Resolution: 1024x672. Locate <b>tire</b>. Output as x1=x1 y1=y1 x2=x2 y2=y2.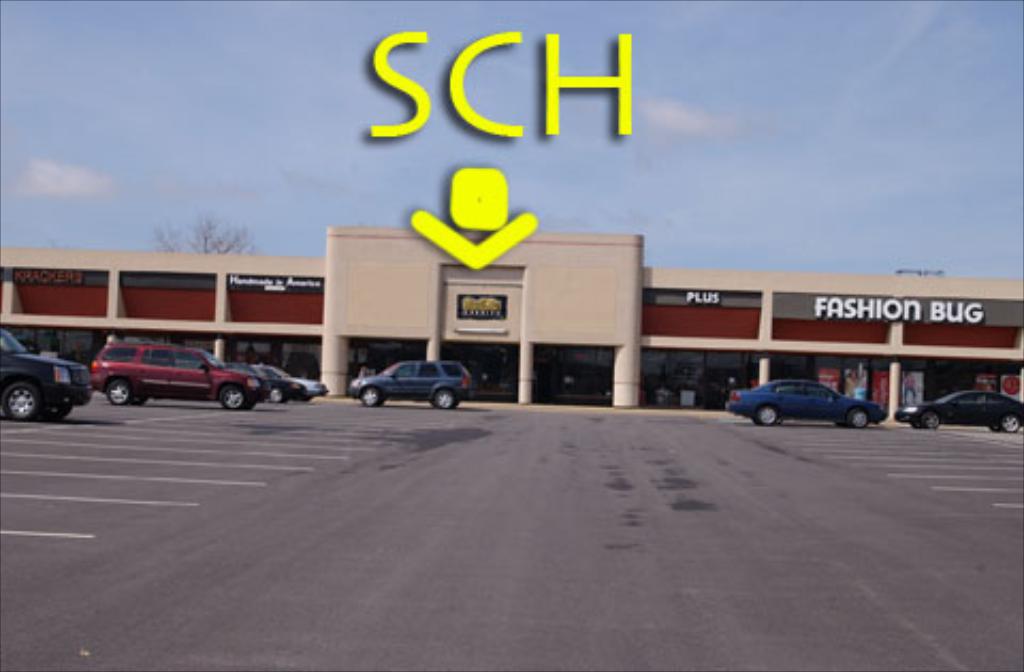
x1=45 y1=399 x2=70 y2=420.
